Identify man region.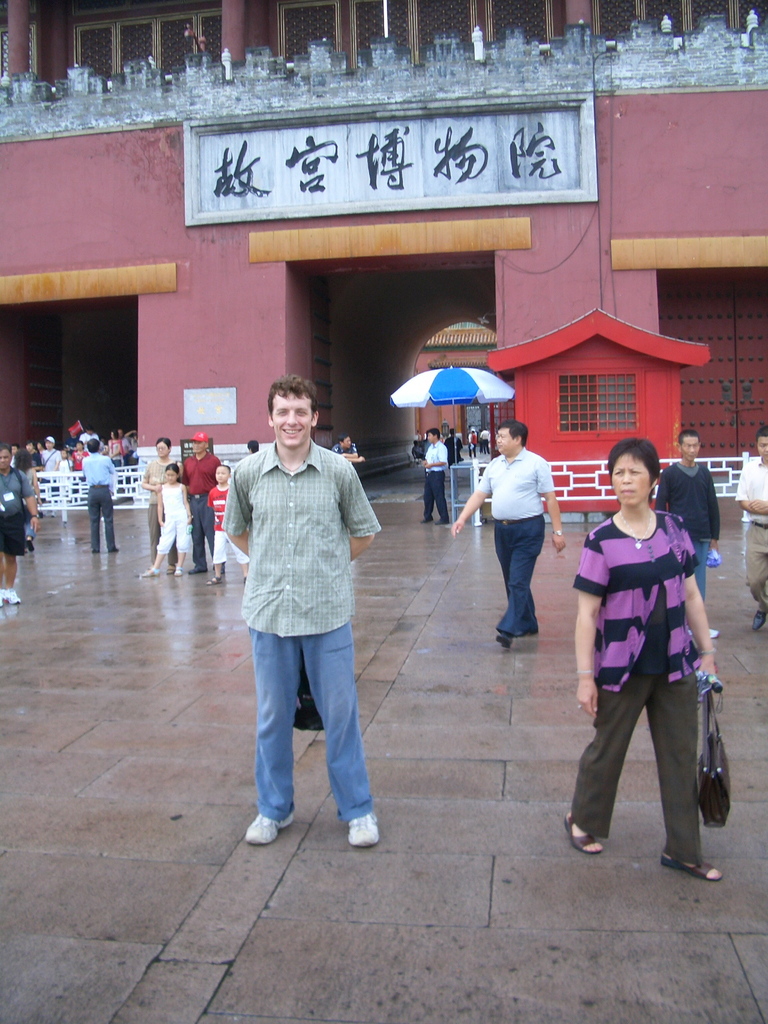
Region: crop(0, 442, 35, 611).
